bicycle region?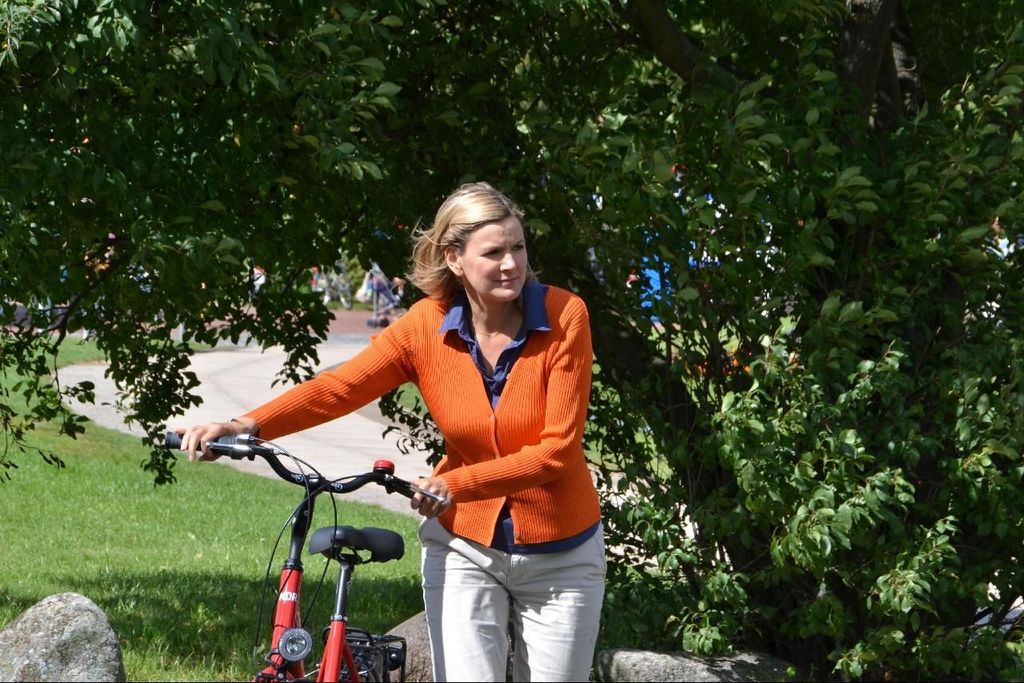
[167, 434, 442, 679]
